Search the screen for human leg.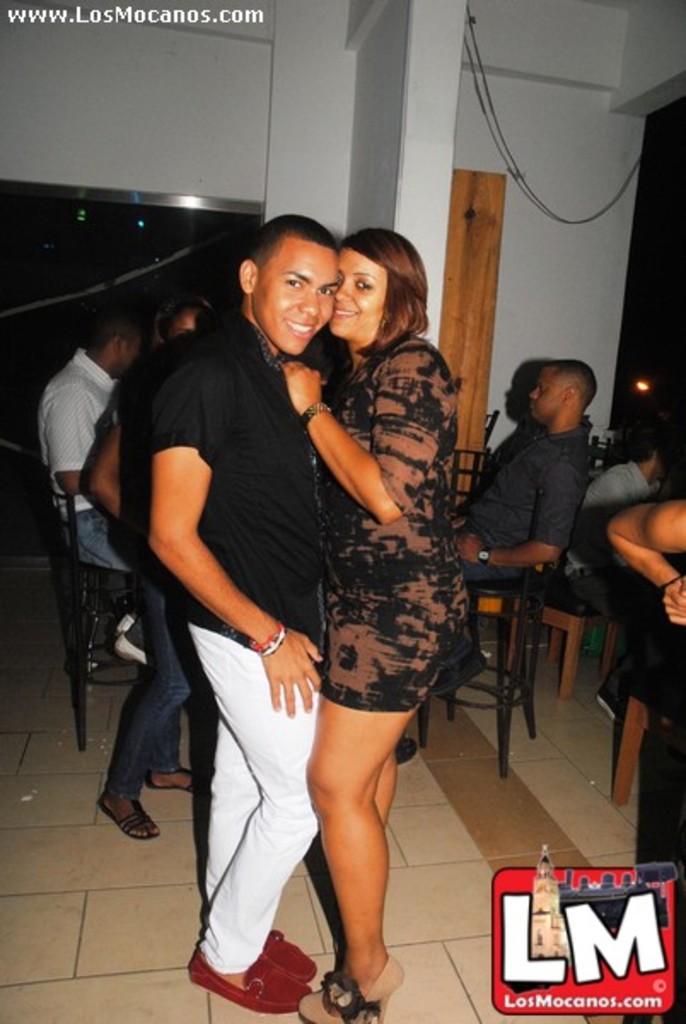
Found at (x1=101, y1=558, x2=193, y2=843).
